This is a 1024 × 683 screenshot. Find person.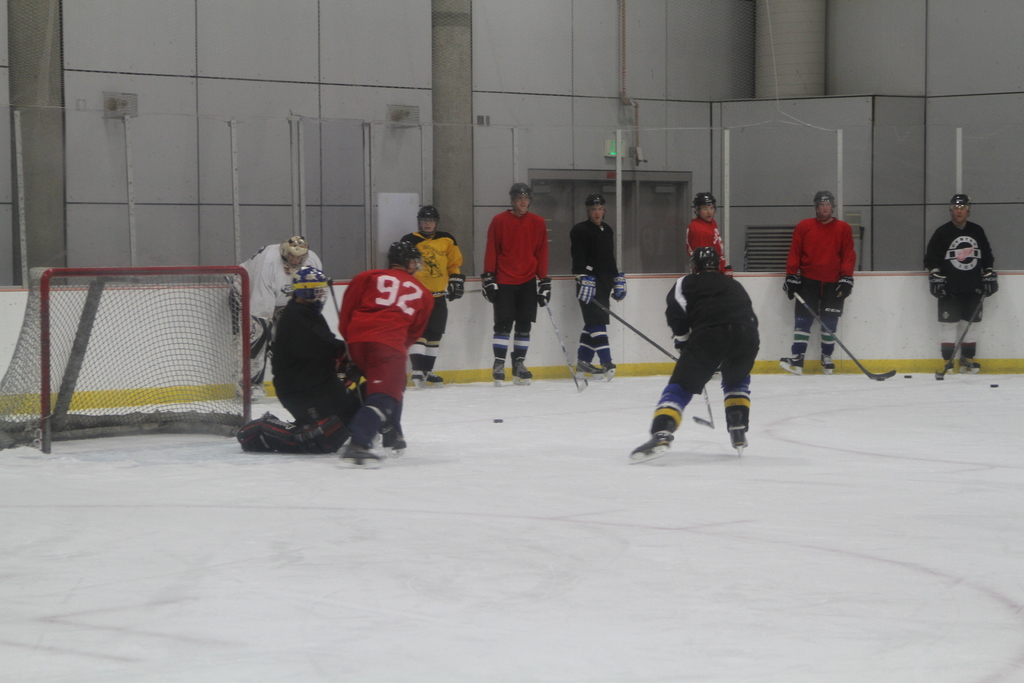
Bounding box: crop(223, 234, 328, 404).
